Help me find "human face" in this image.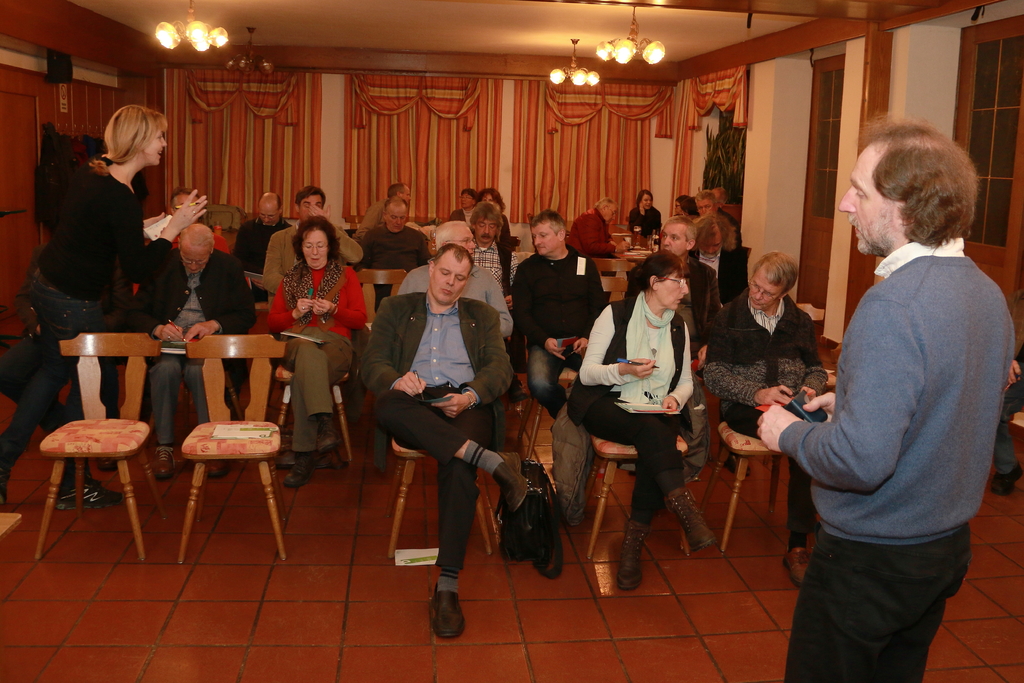
Found it: 534,226,553,258.
